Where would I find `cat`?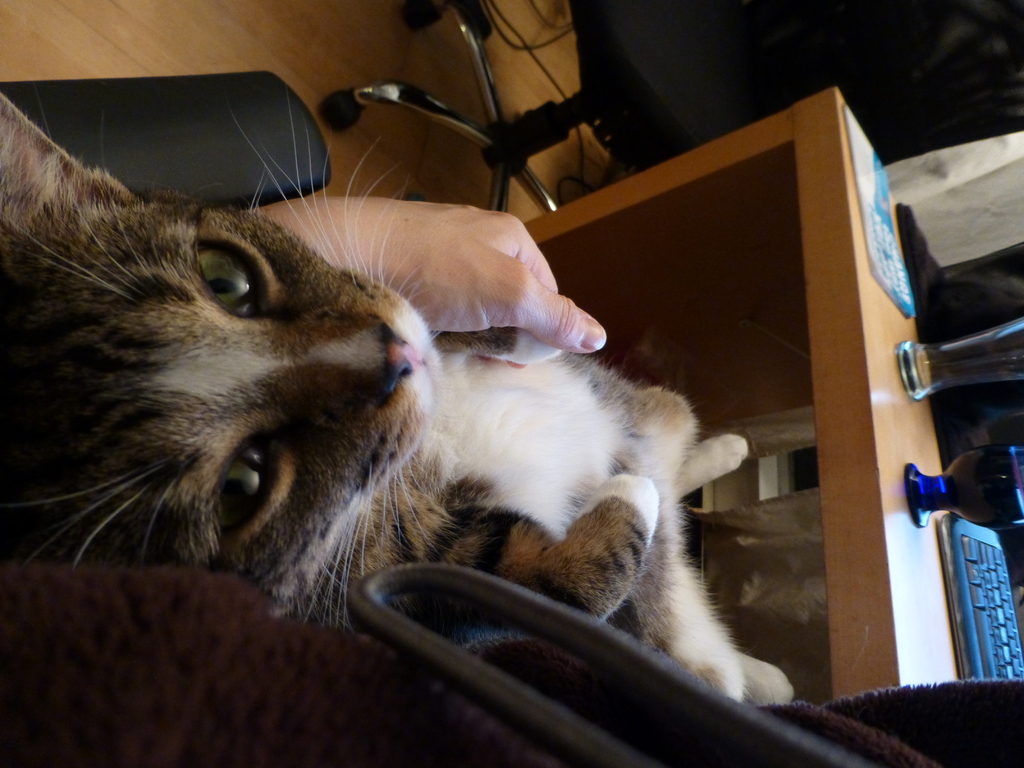
At 0/84/792/715.
